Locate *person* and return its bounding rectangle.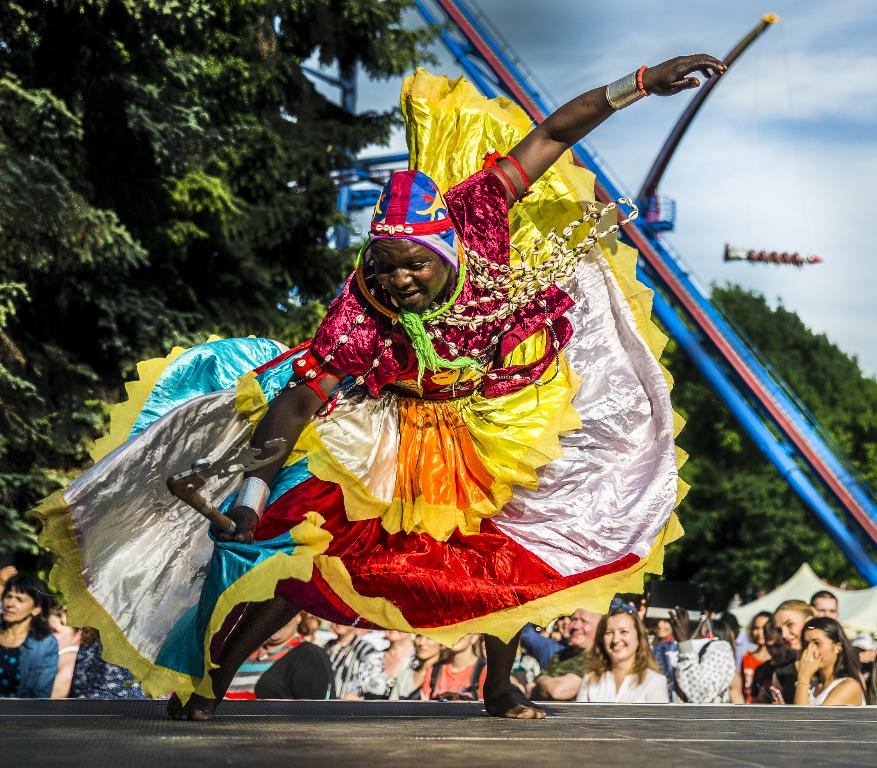
x1=211, y1=54, x2=730, y2=724.
